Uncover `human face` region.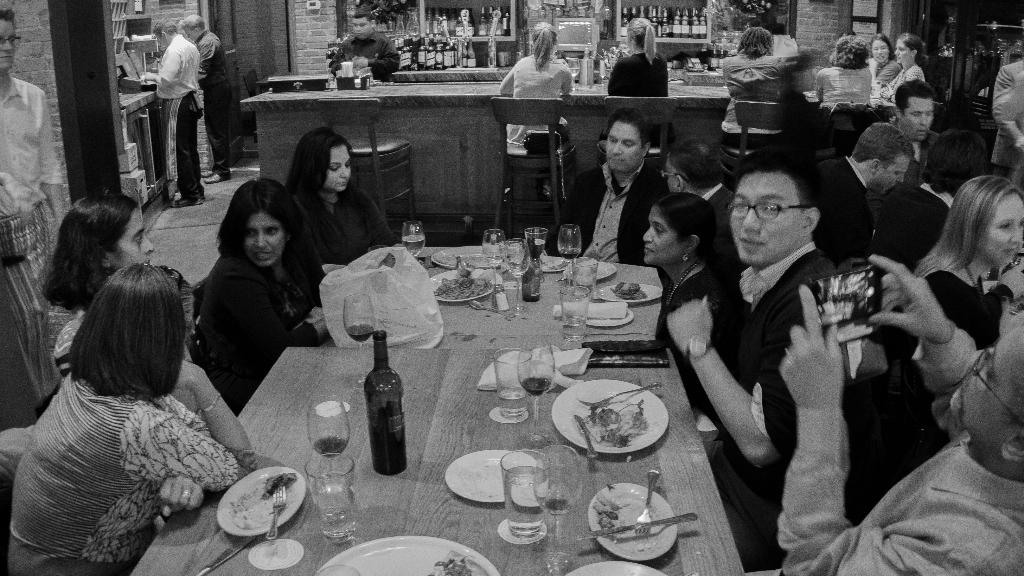
Uncovered: 242, 213, 284, 267.
